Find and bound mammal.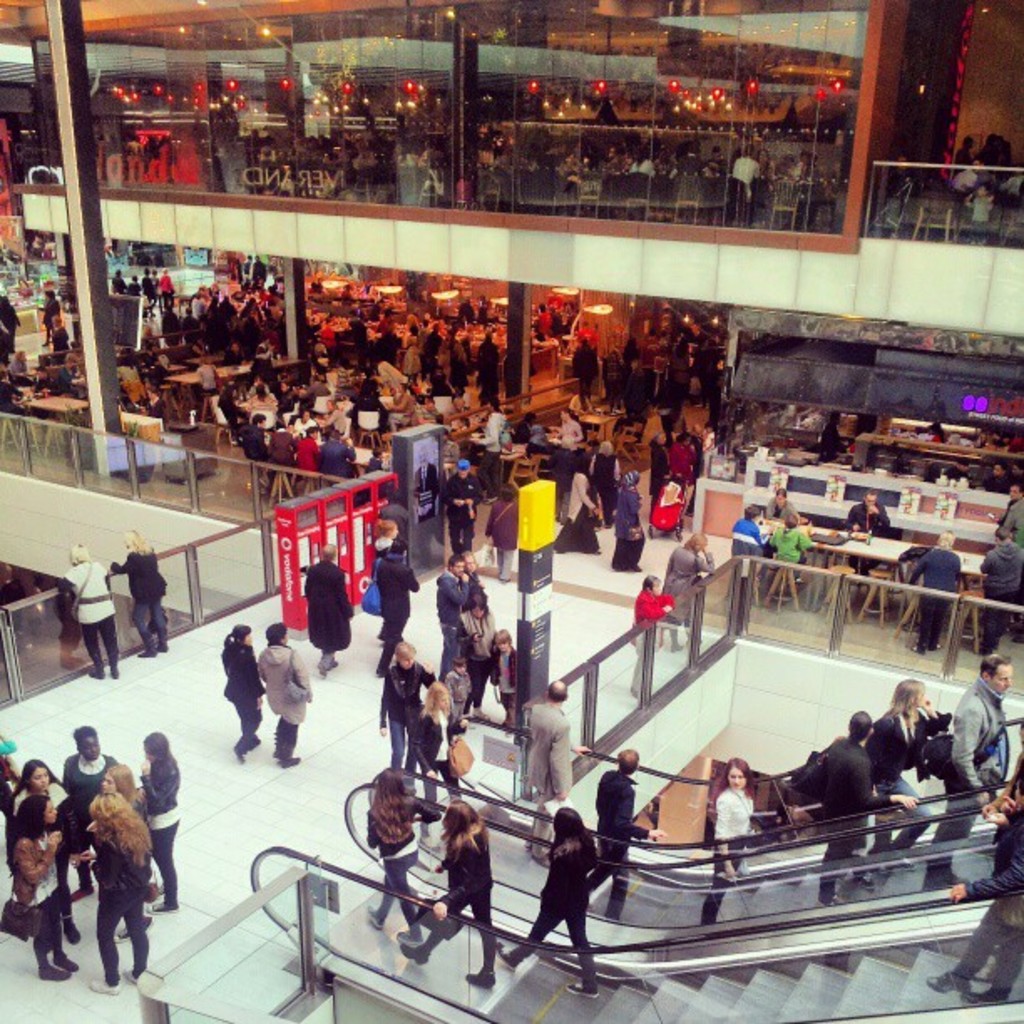
Bound: [594, 437, 621, 509].
